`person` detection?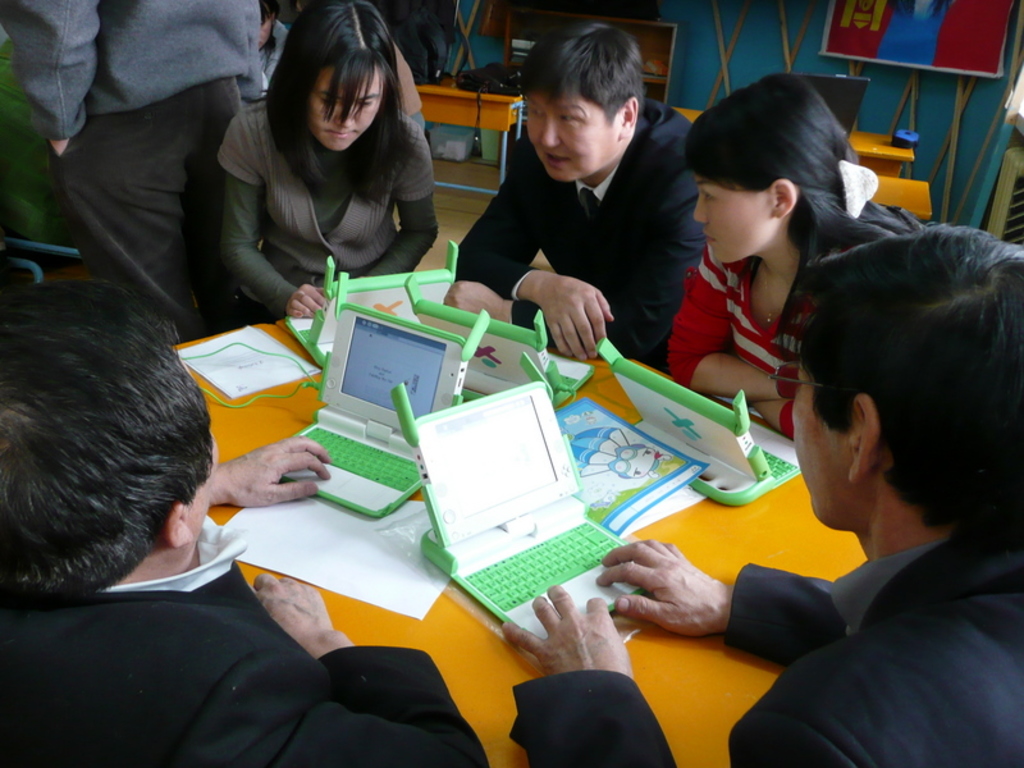
[659, 67, 950, 444]
